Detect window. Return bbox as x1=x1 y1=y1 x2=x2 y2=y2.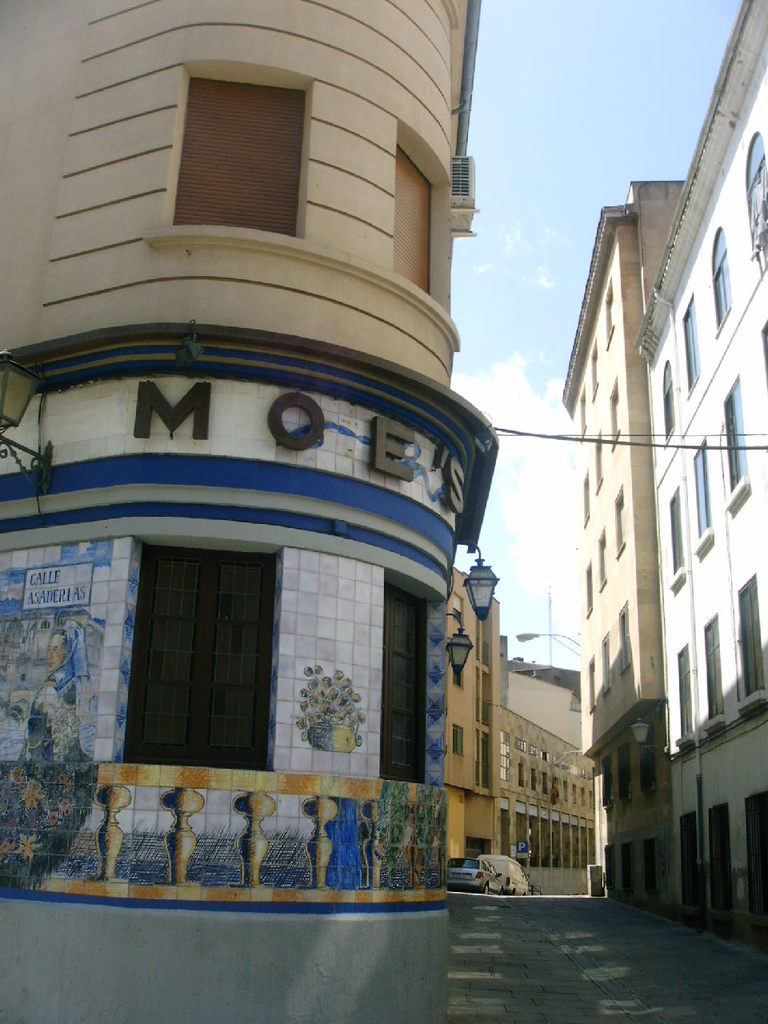
x1=618 y1=600 x2=632 y2=669.
